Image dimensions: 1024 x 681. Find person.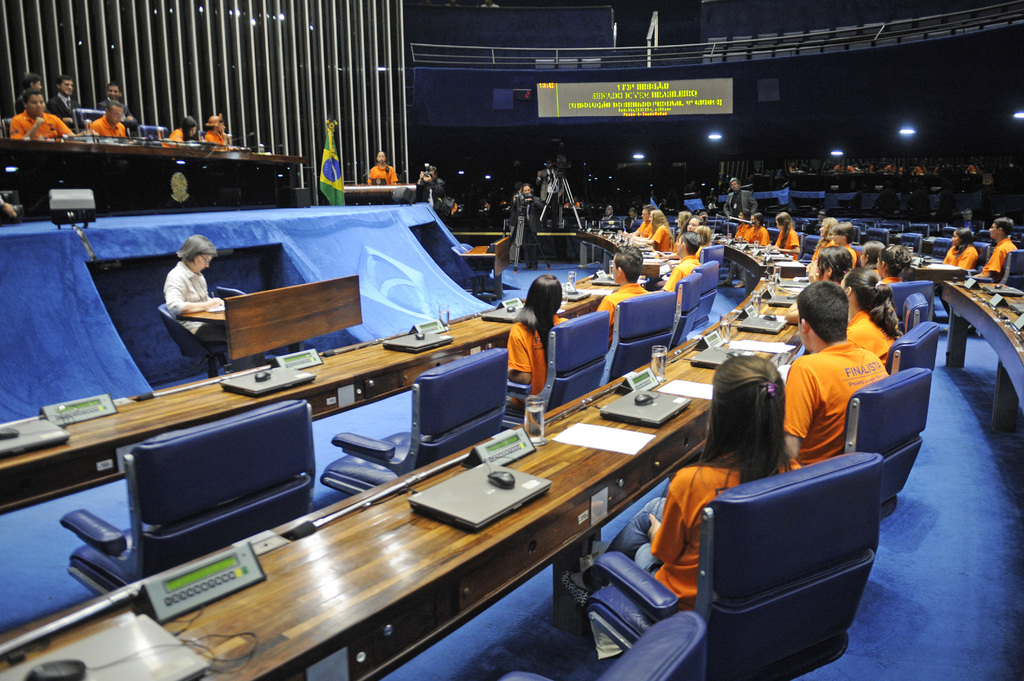
<bbox>646, 205, 674, 248</bbox>.
